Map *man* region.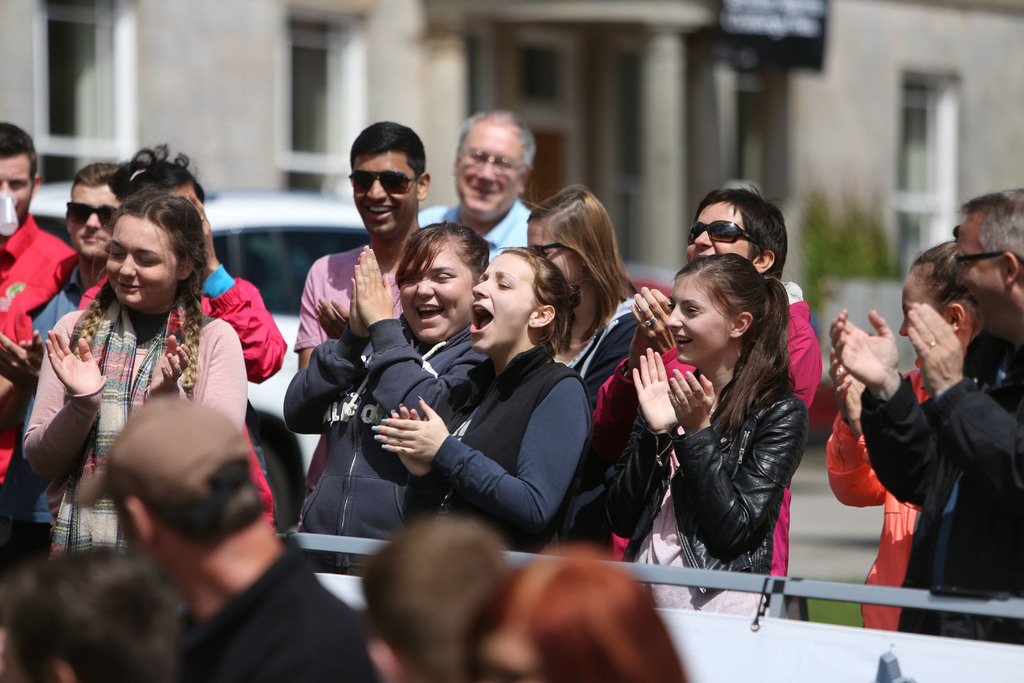
Mapped to 289:120:465:395.
